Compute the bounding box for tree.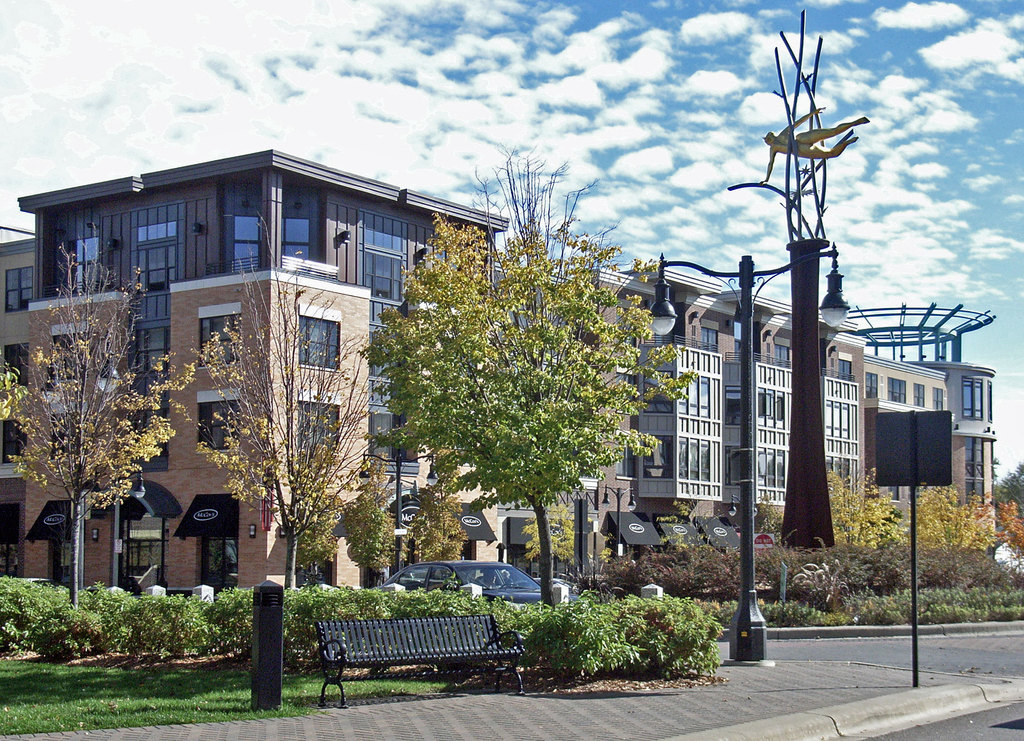
bbox(0, 235, 193, 669).
